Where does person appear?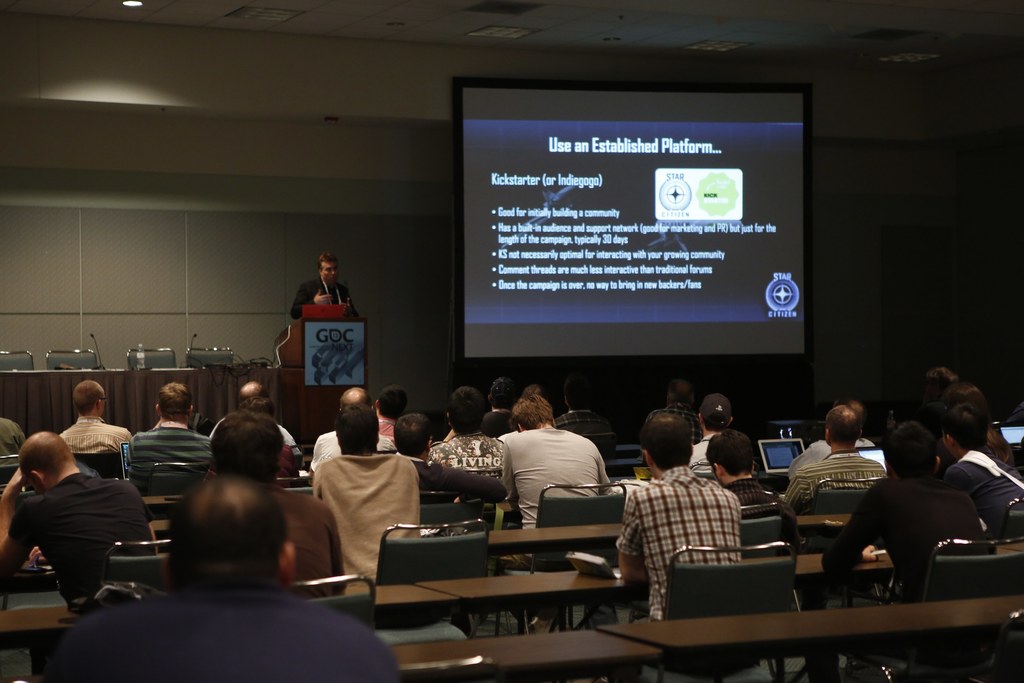
Appears at detection(0, 412, 29, 465).
